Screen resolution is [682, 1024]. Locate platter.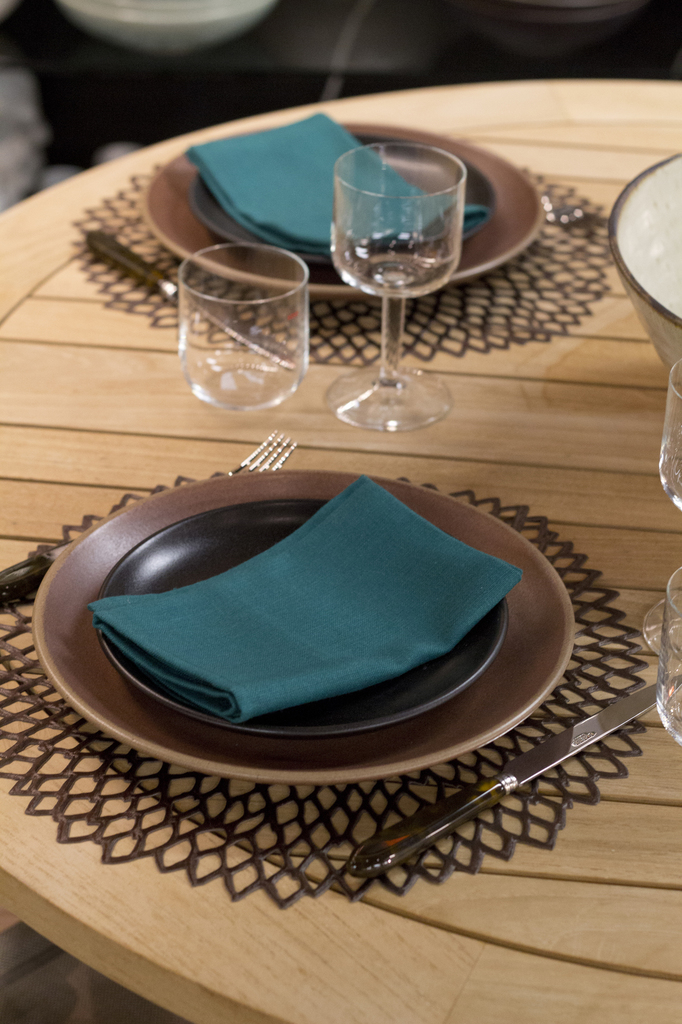
[147, 120, 546, 294].
